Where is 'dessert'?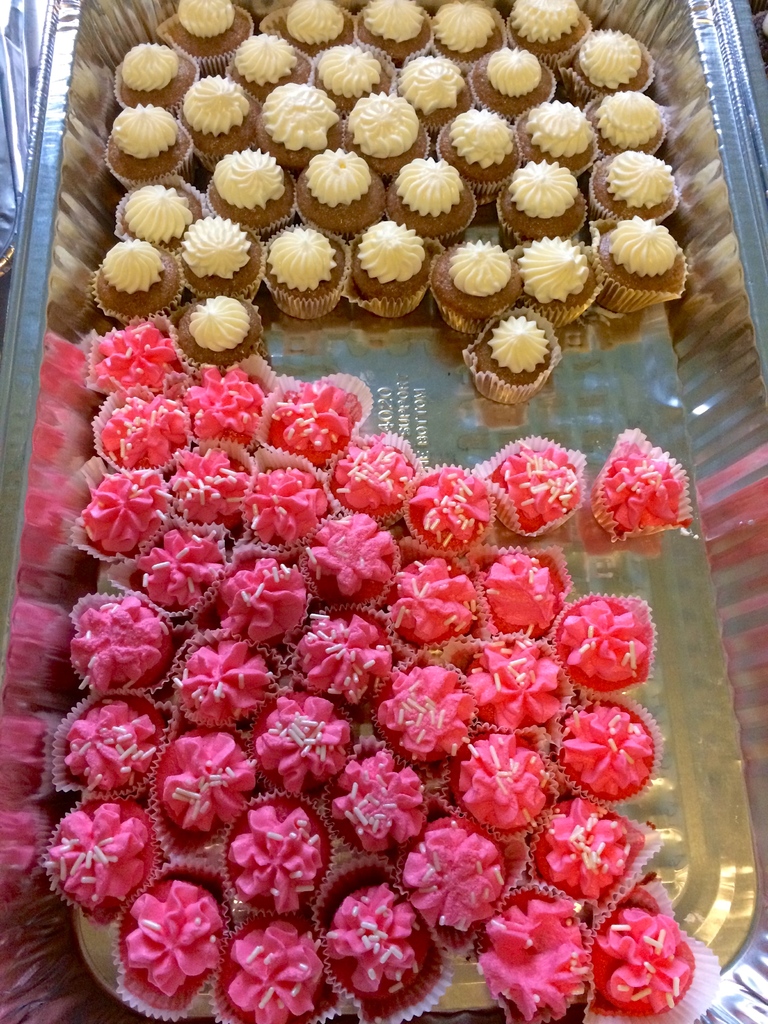
bbox=(324, 424, 419, 524).
